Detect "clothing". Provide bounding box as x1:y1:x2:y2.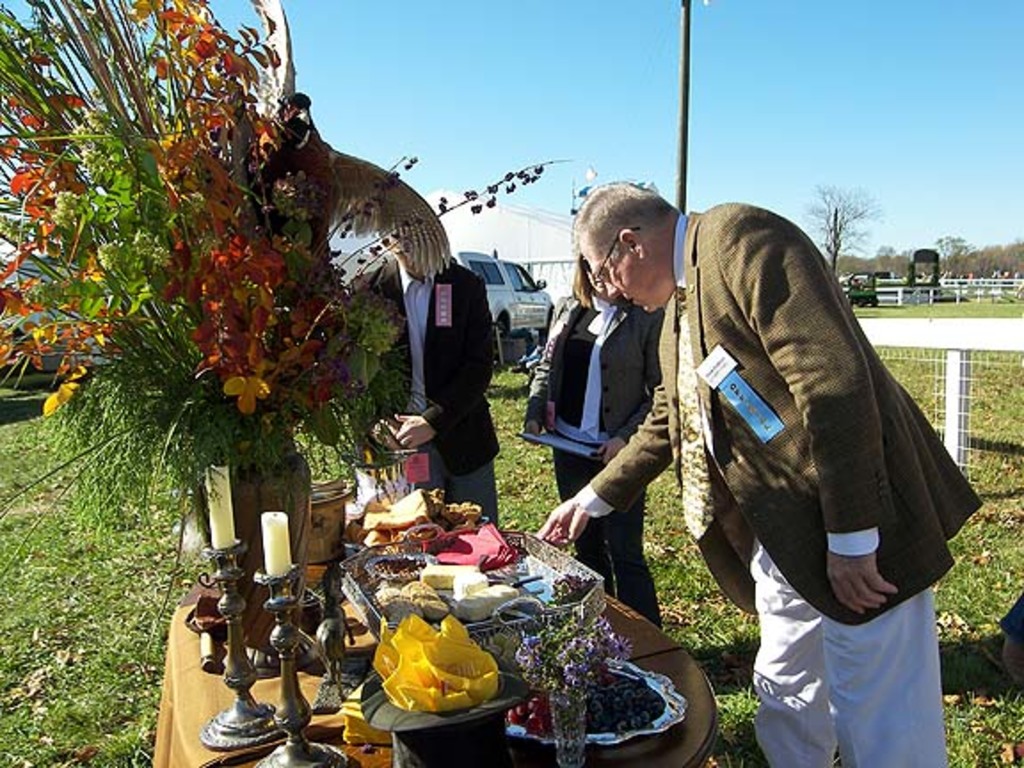
578:199:988:766.
